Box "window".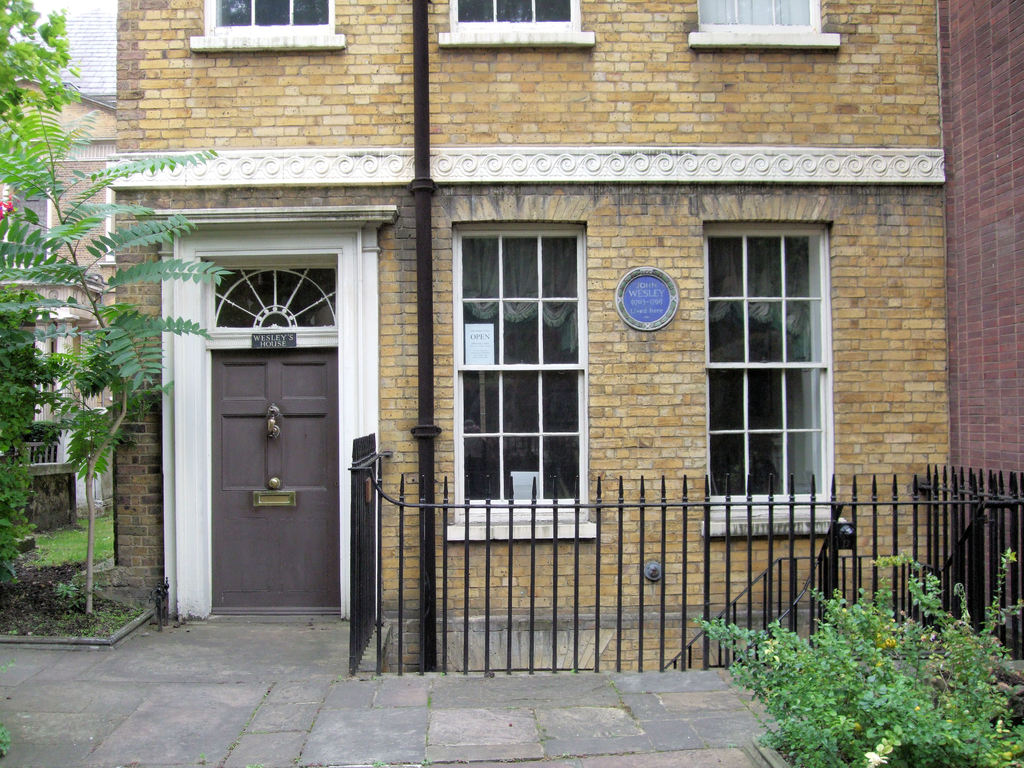
x1=453, y1=0, x2=572, y2=22.
